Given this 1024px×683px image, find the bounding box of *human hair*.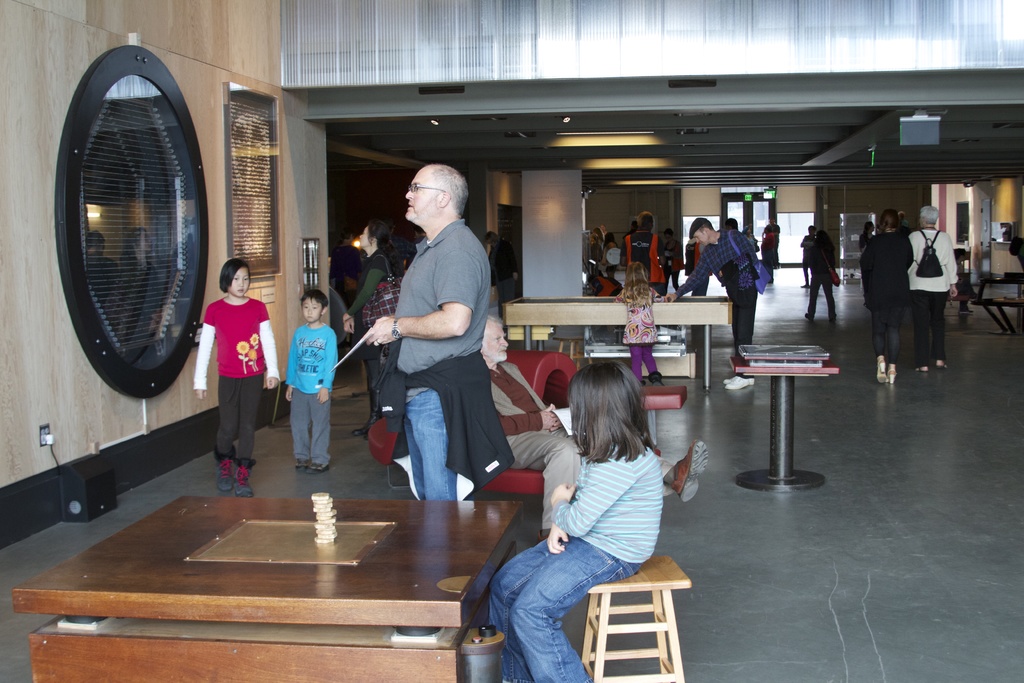
<box>878,209,899,229</box>.
